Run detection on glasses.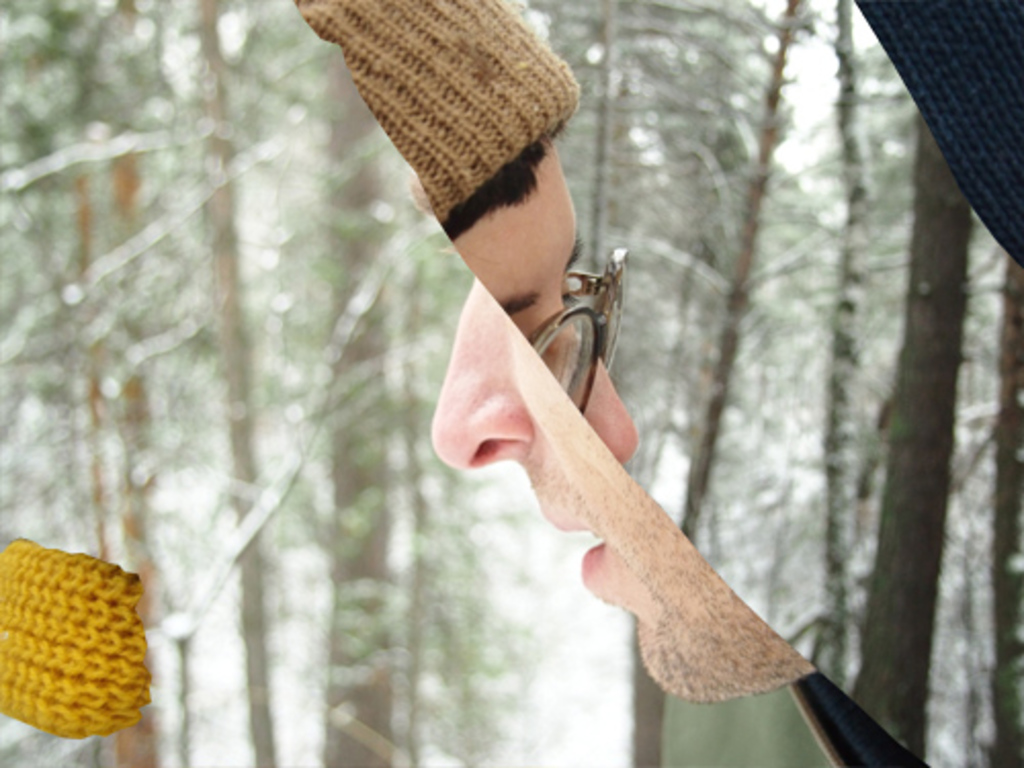
Result: Rect(524, 246, 621, 412).
